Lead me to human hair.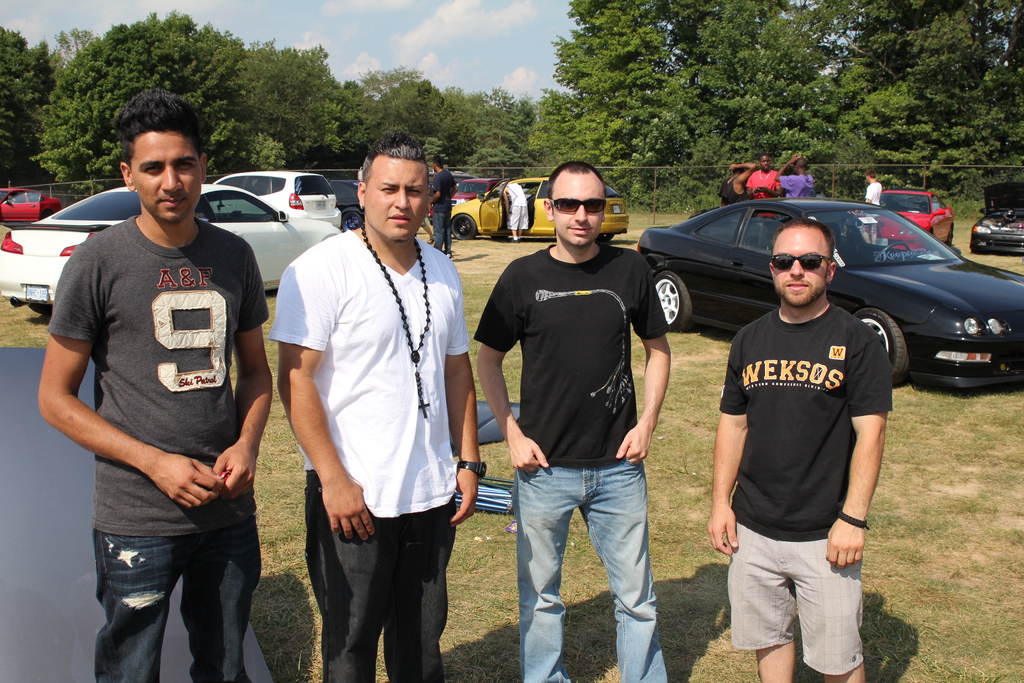
Lead to crop(771, 215, 835, 259).
